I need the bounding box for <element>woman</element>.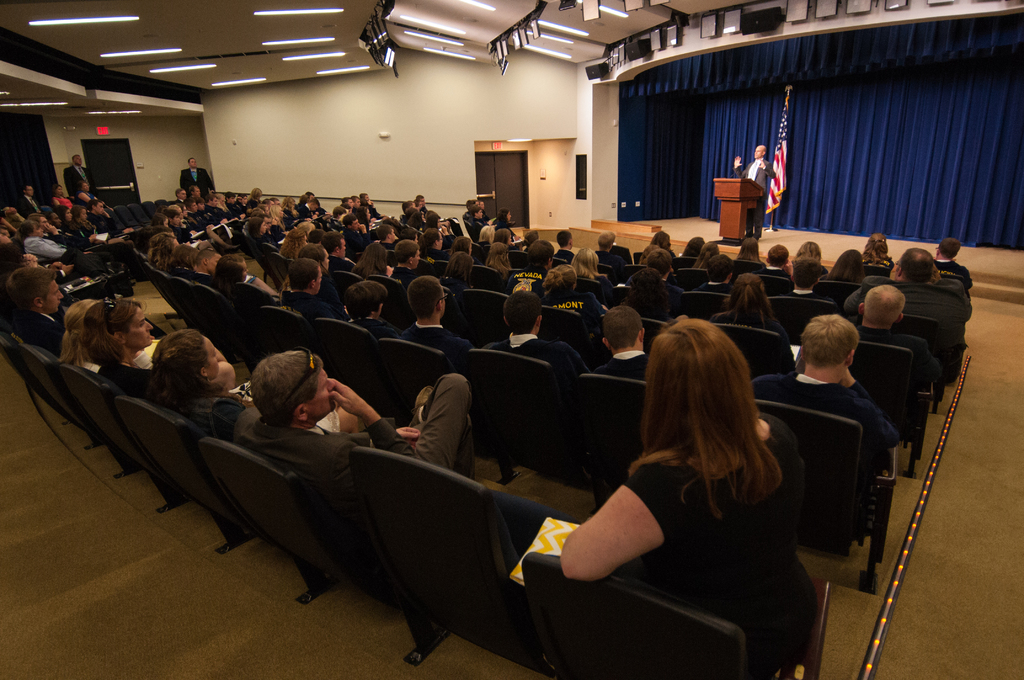
Here it is: (left=492, top=209, right=511, bottom=226).
